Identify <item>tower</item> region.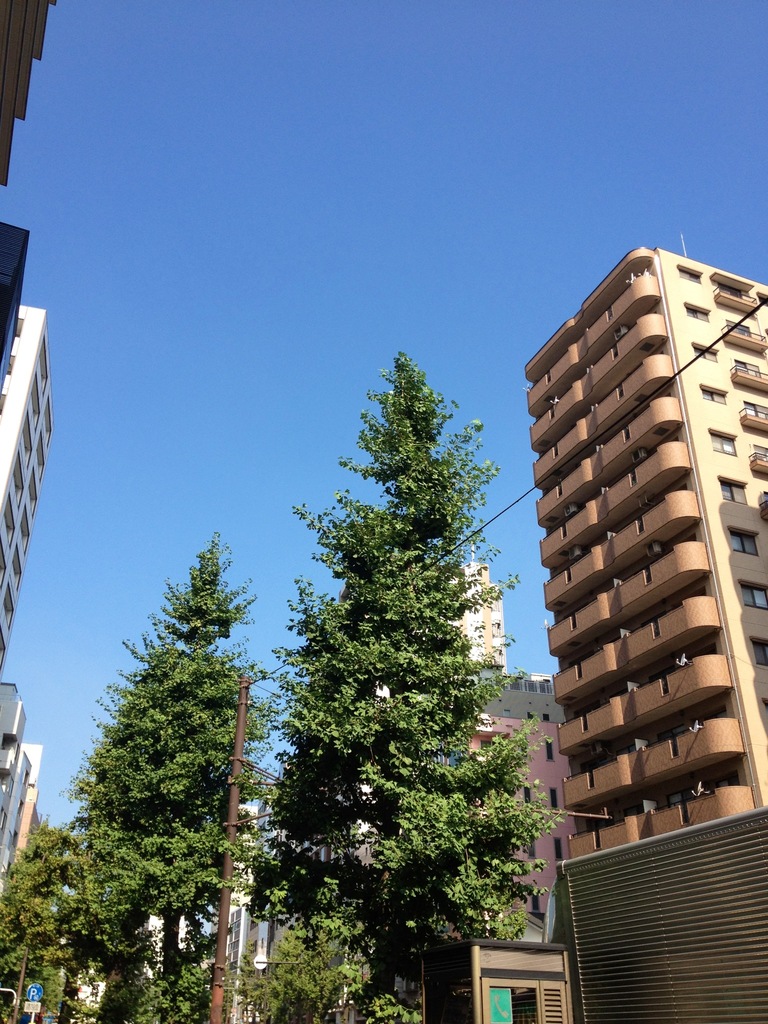
Region: {"x1": 492, "y1": 209, "x2": 733, "y2": 810}.
